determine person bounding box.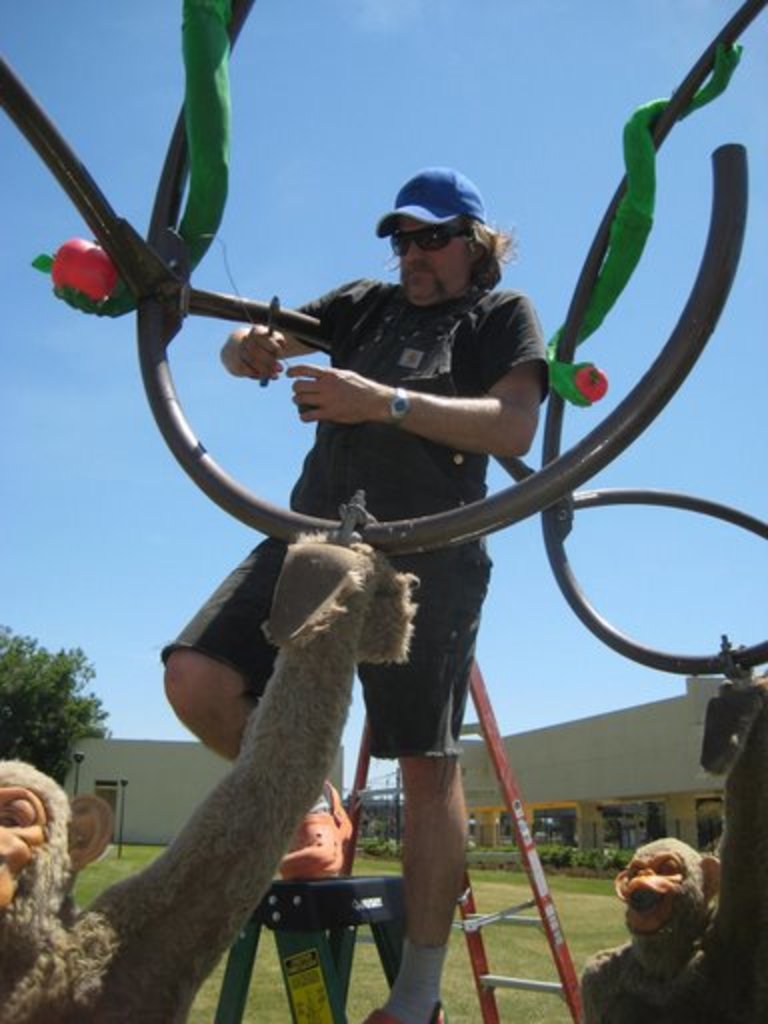
Determined: select_region(166, 166, 548, 1022).
